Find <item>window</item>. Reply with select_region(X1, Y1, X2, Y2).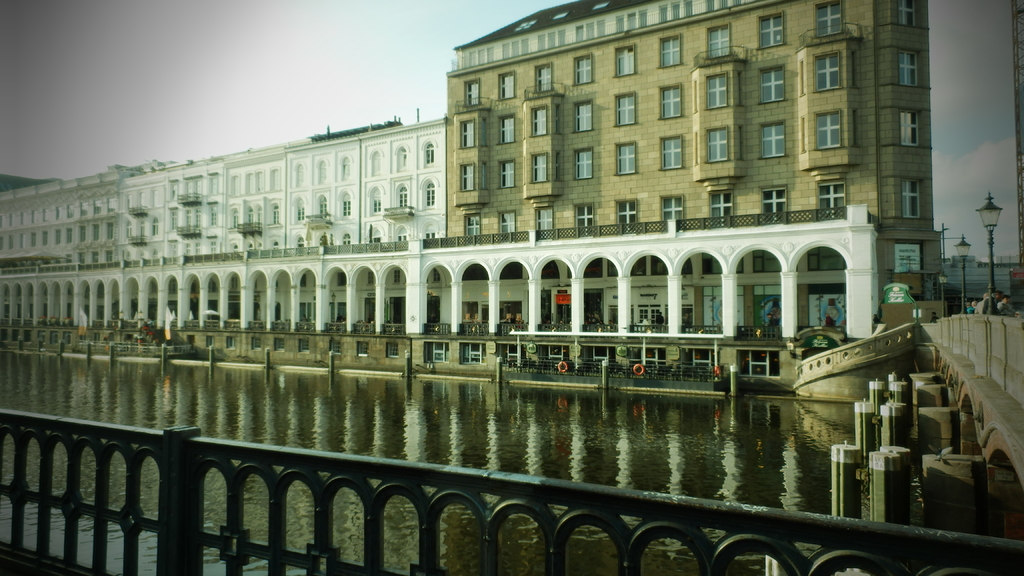
select_region(660, 132, 681, 168).
